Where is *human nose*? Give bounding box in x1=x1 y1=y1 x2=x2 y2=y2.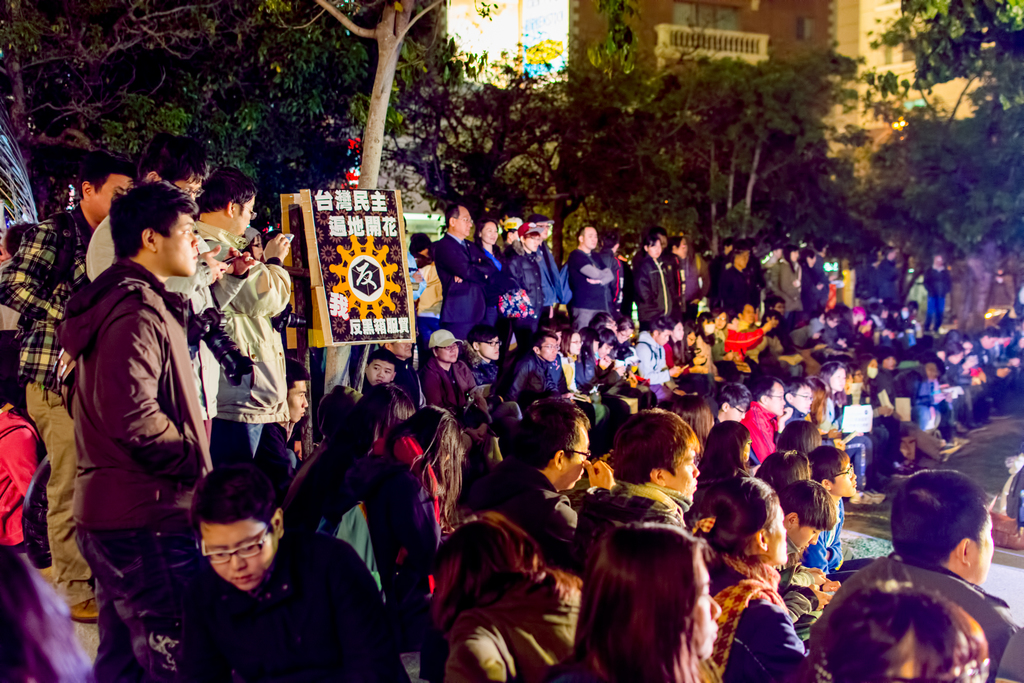
x1=694 y1=463 x2=701 y2=475.
